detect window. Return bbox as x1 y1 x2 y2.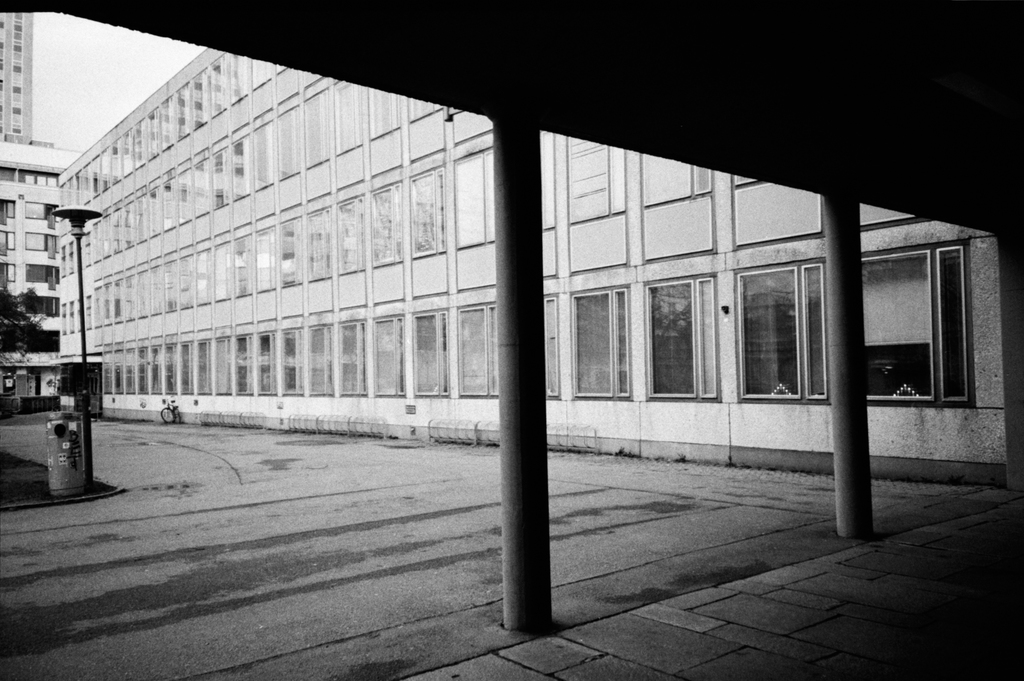
371 316 408 396.
